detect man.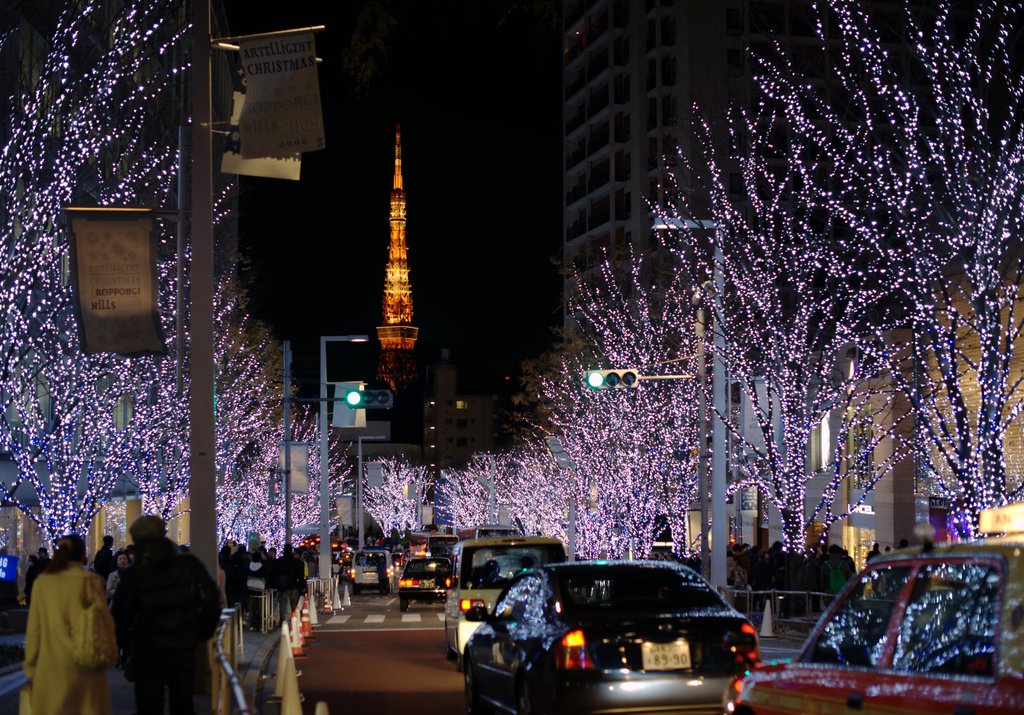
Detected at bbox(257, 548, 275, 600).
